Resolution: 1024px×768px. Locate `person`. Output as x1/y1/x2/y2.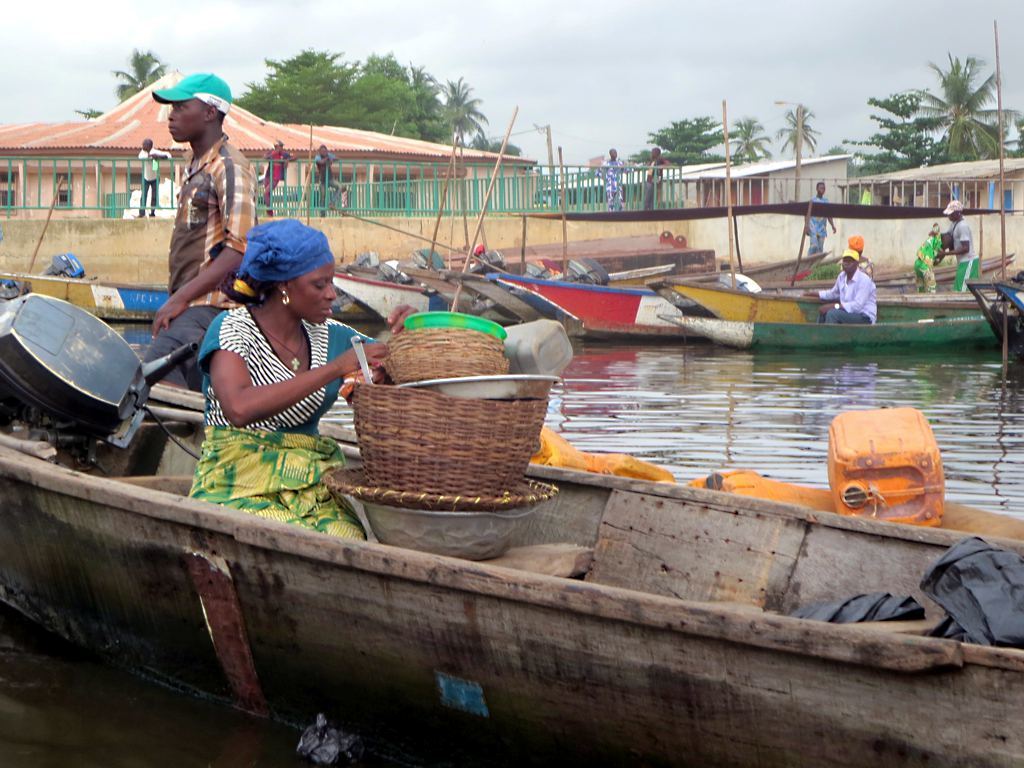
177/217/429/548.
